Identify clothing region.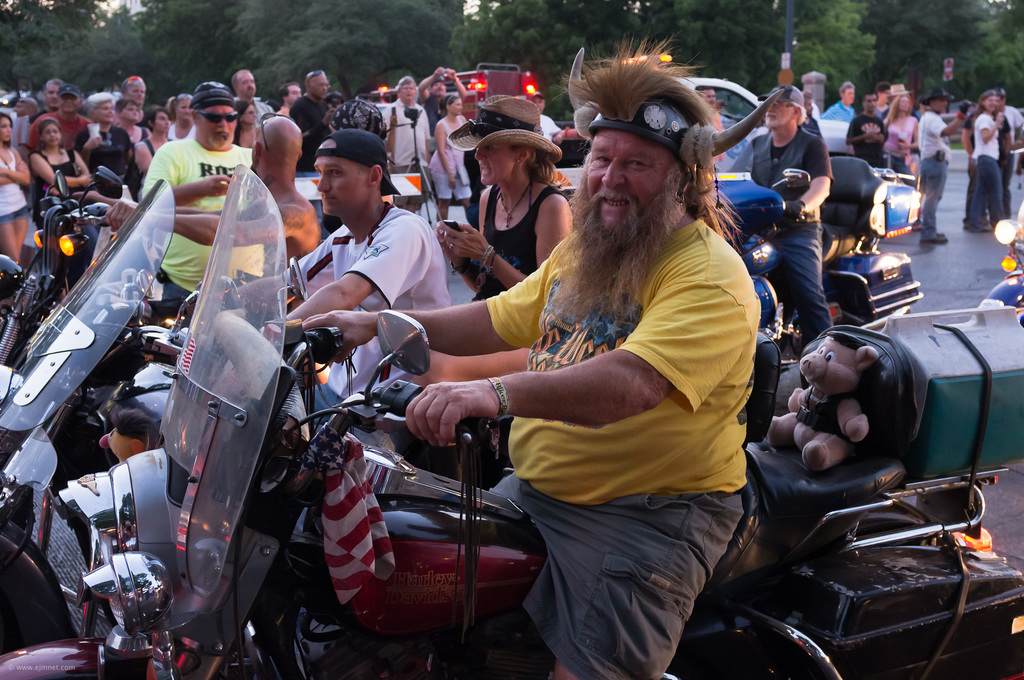
Region: (845,117,884,168).
